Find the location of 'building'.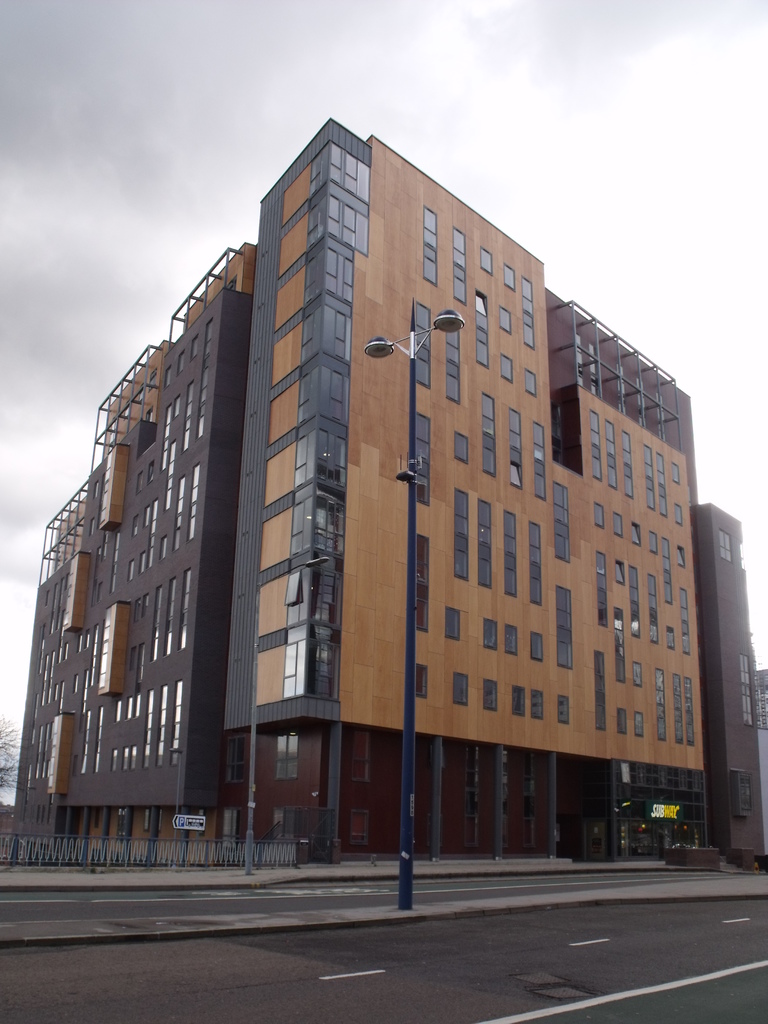
Location: (0,118,767,876).
